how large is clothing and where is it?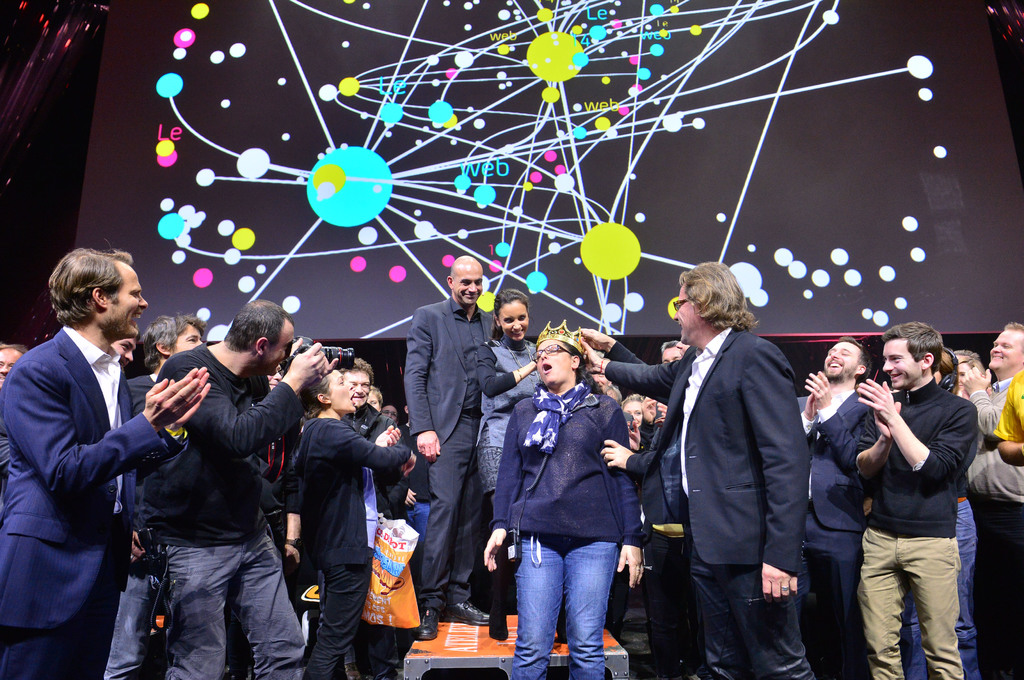
Bounding box: locate(298, 415, 407, 563).
